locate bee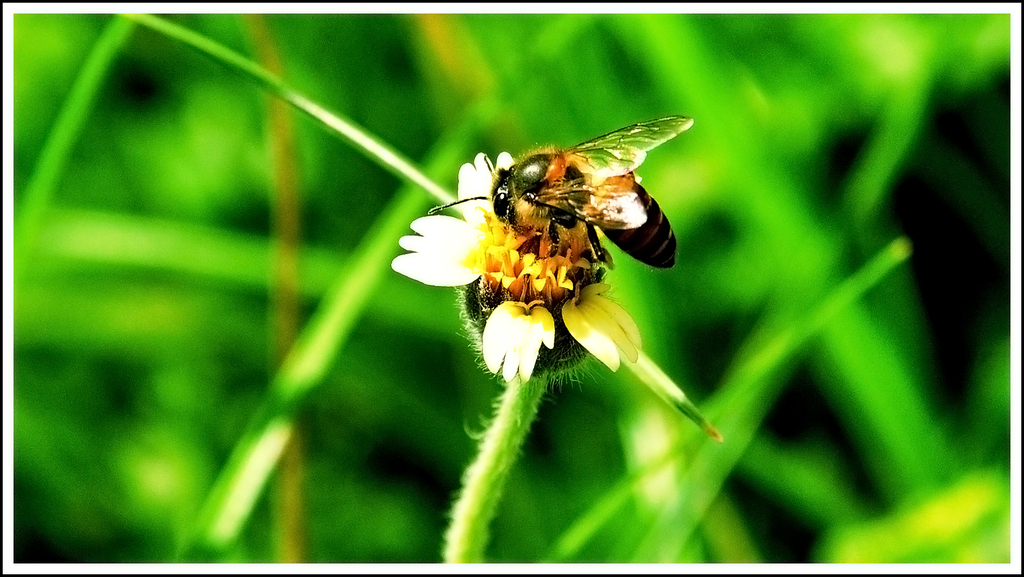
bbox=[426, 111, 702, 282]
